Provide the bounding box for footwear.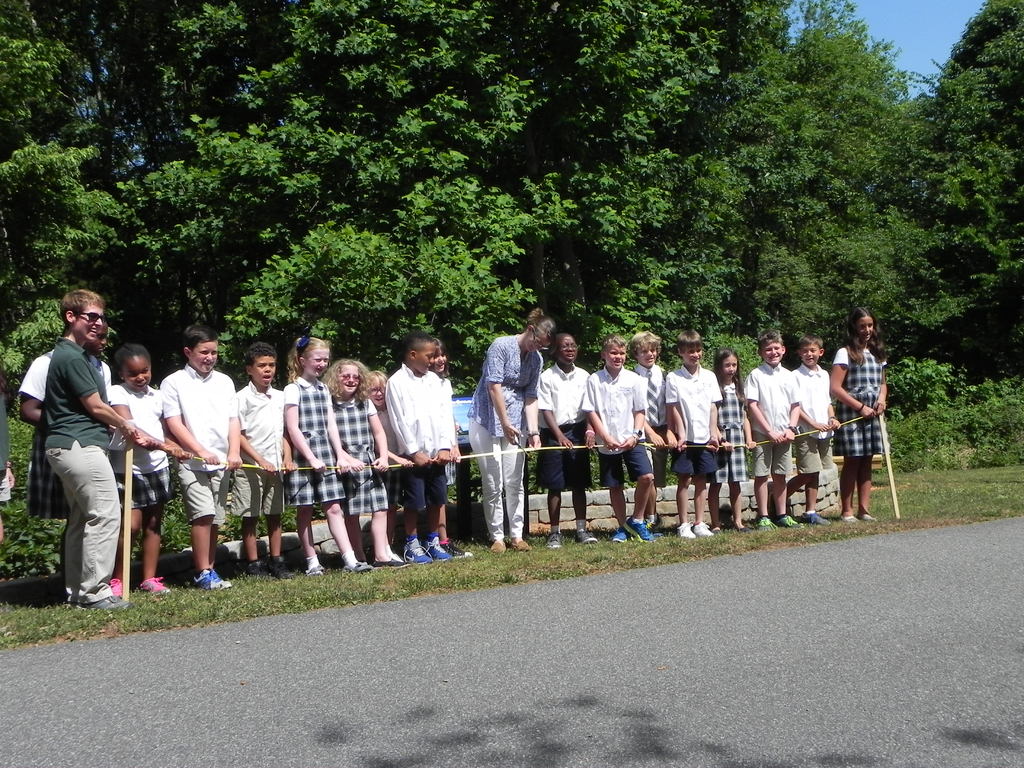
detection(422, 532, 451, 563).
